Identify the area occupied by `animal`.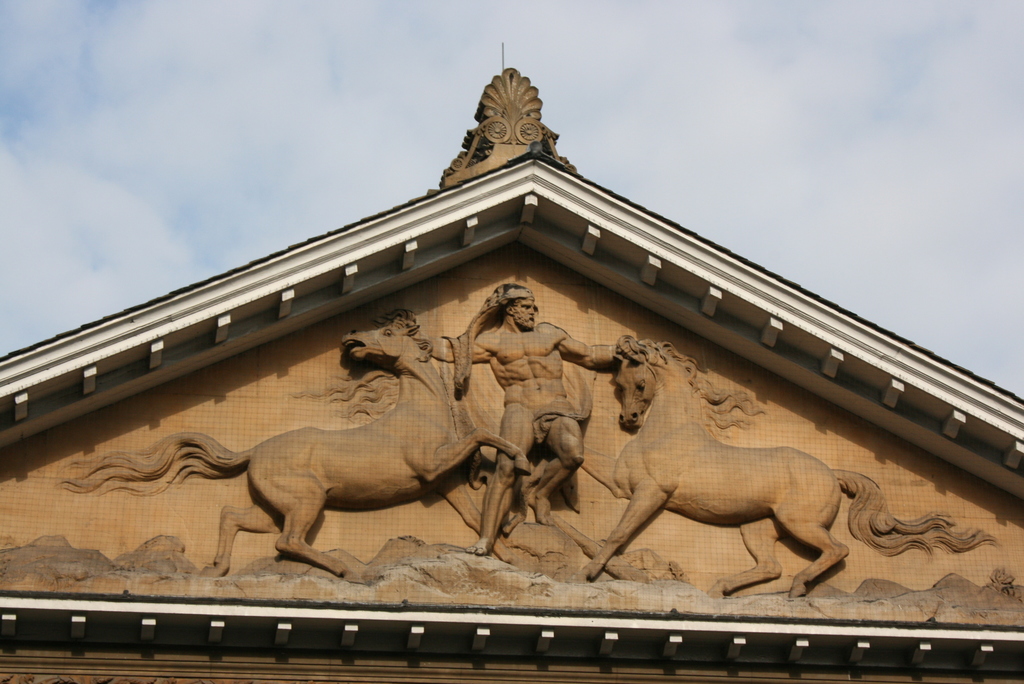
Area: (x1=572, y1=330, x2=988, y2=596).
